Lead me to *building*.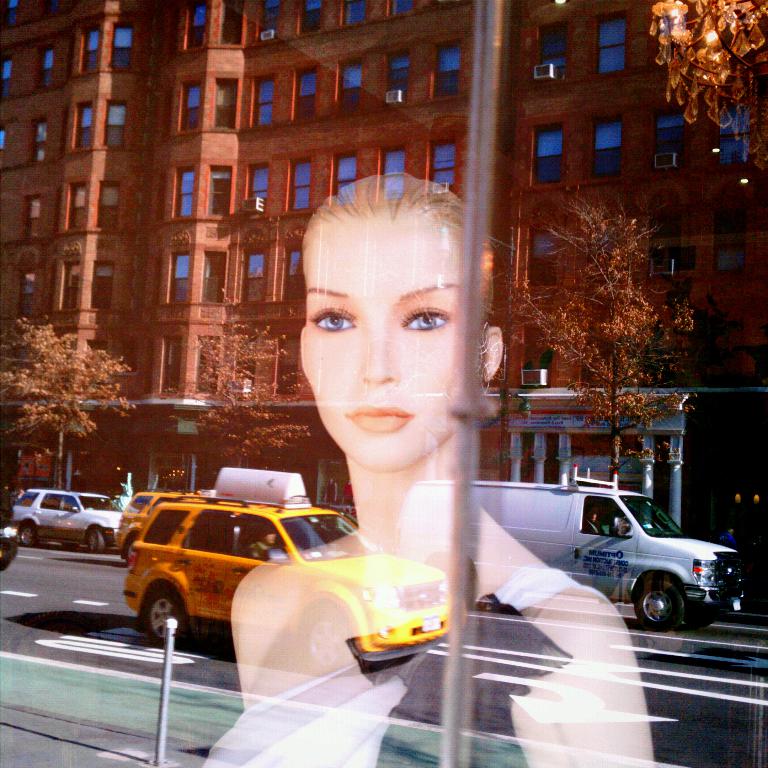
Lead to x1=0 y1=0 x2=767 y2=566.
